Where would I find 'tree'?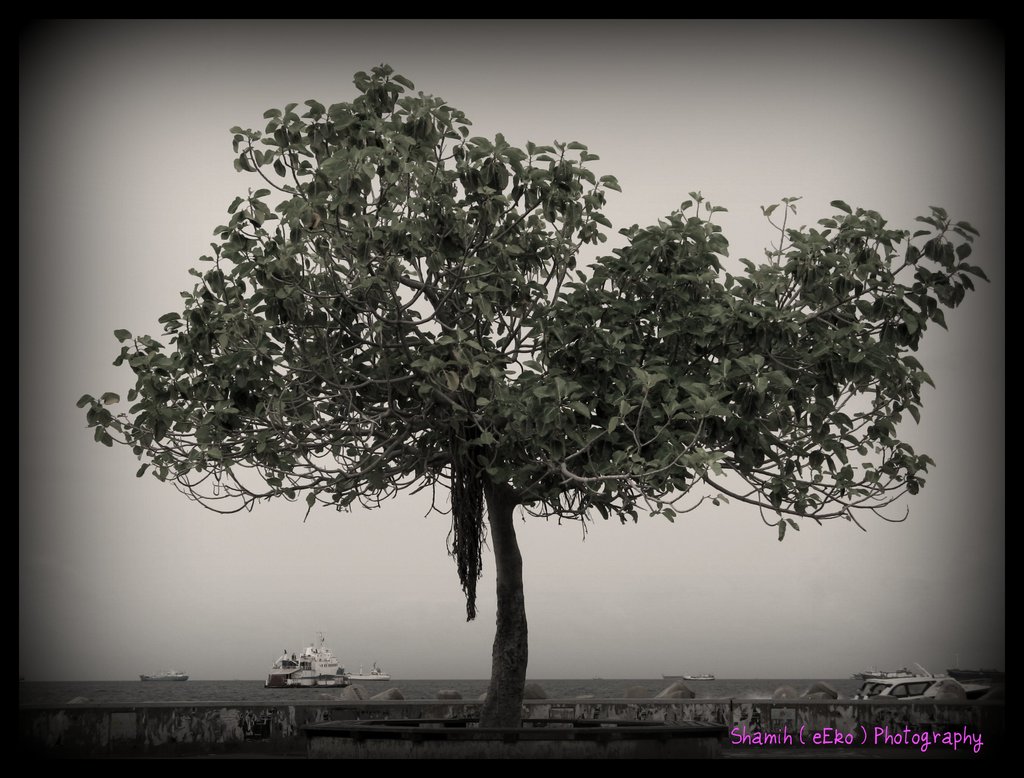
At [74,60,991,725].
